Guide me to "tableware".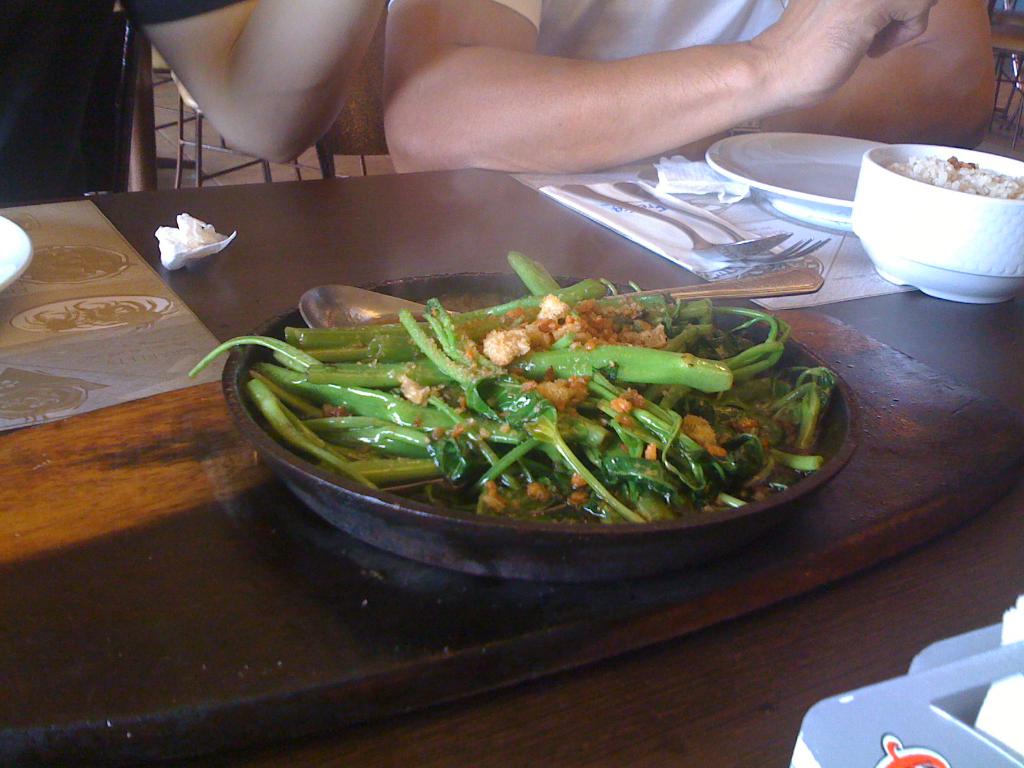
Guidance: detection(853, 148, 1023, 312).
